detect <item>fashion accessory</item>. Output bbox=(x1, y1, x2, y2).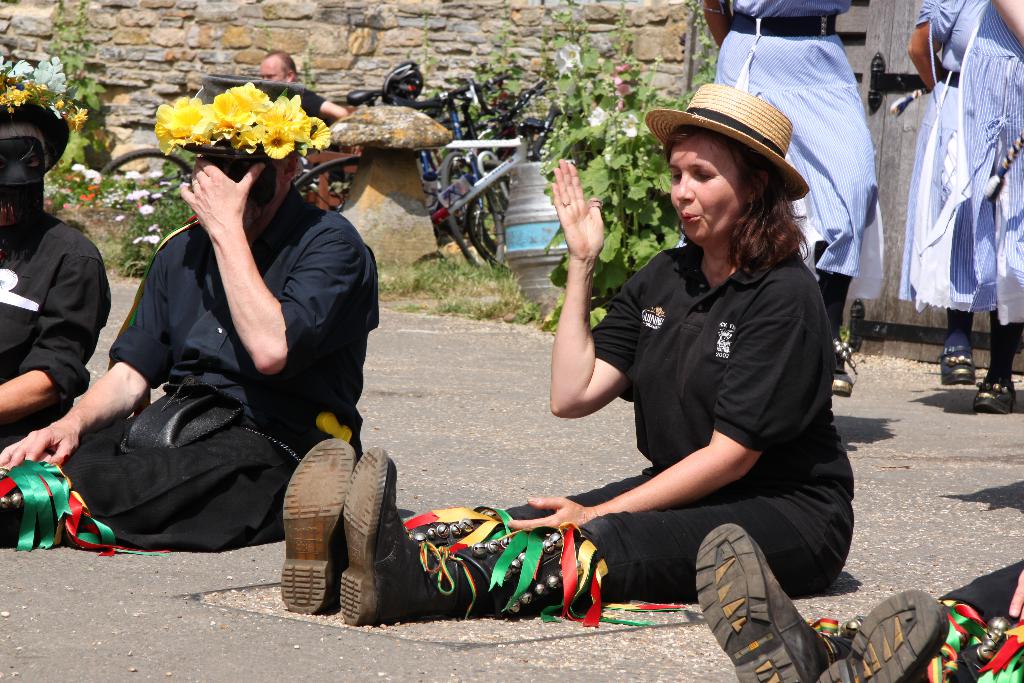
bbox=(818, 271, 852, 371).
